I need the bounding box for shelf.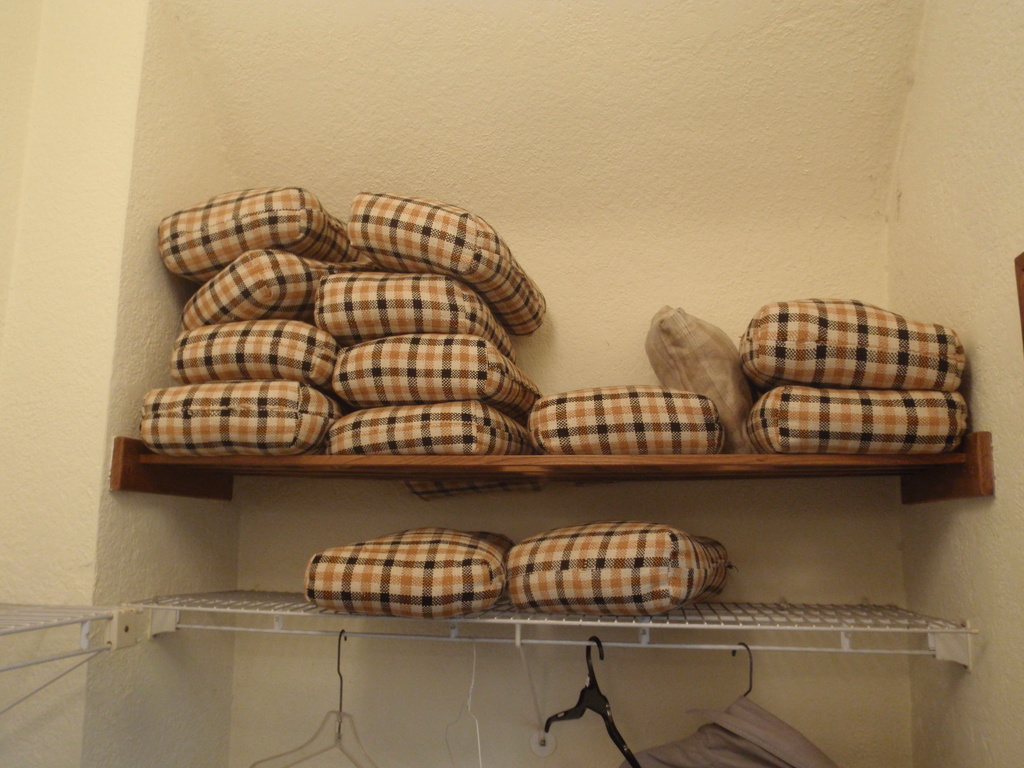
Here it is: region(100, 246, 979, 556).
